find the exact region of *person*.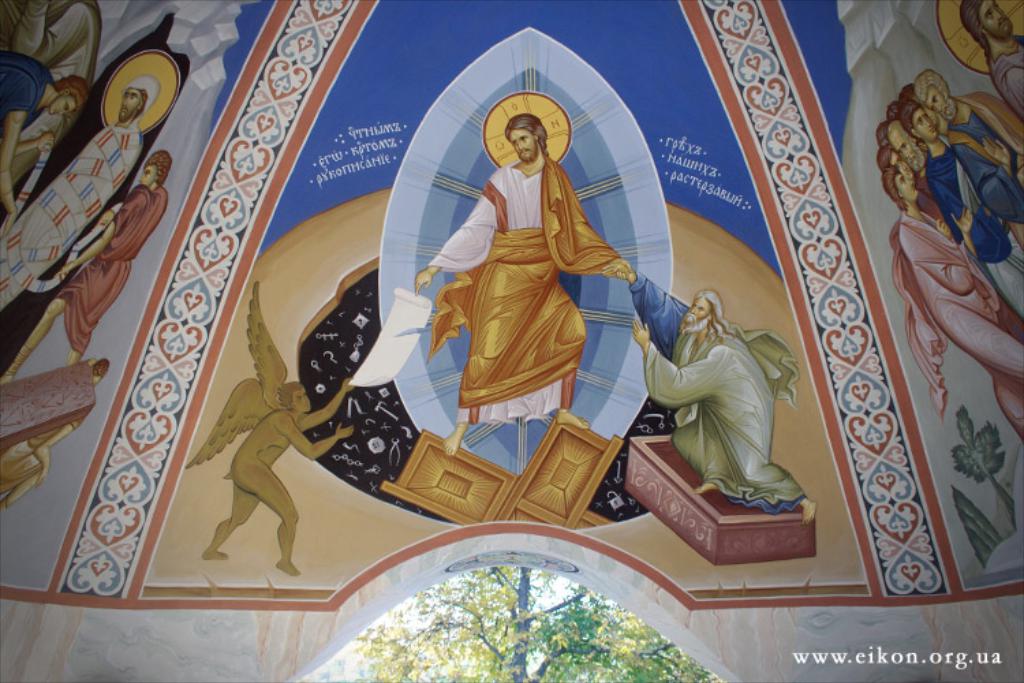
Exact region: Rect(609, 266, 816, 527).
